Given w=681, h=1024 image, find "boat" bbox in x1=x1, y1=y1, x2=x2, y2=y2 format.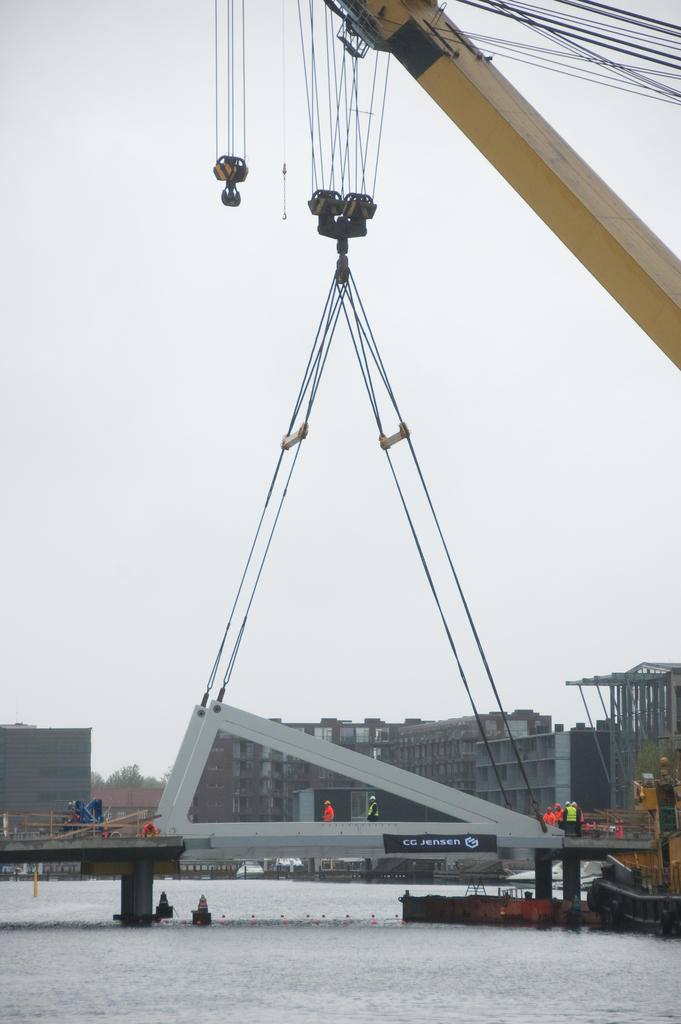
x1=234, y1=860, x2=268, y2=883.
